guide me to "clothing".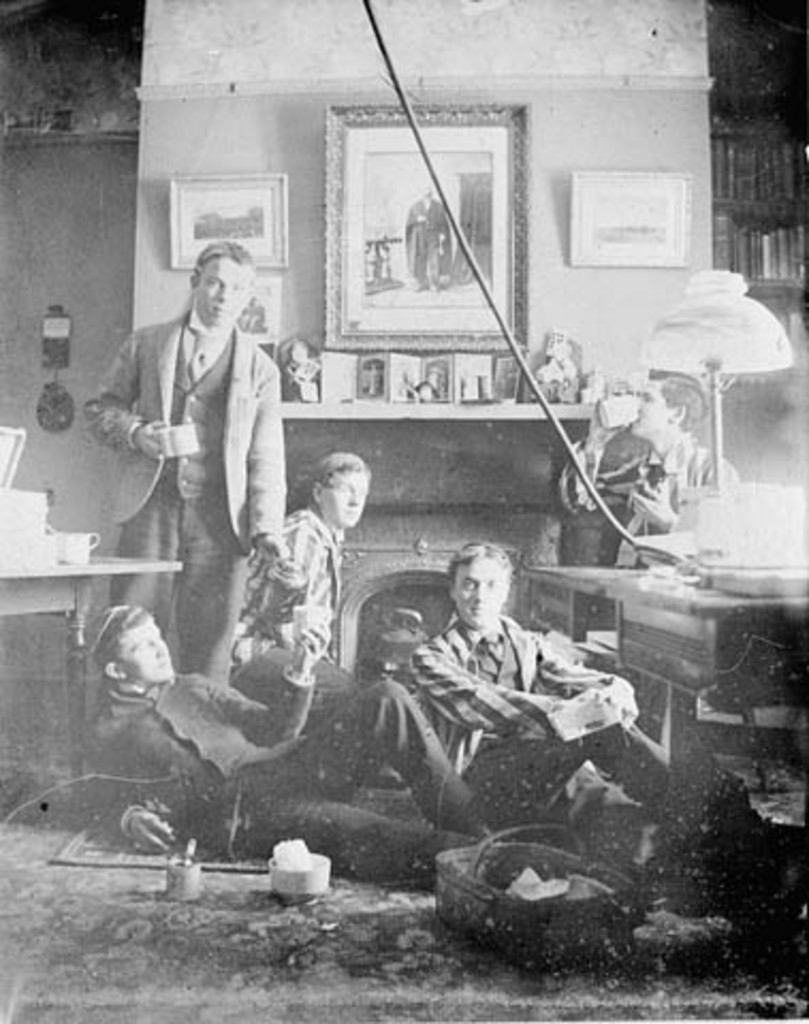
Guidance: (410, 619, 666, 815).
